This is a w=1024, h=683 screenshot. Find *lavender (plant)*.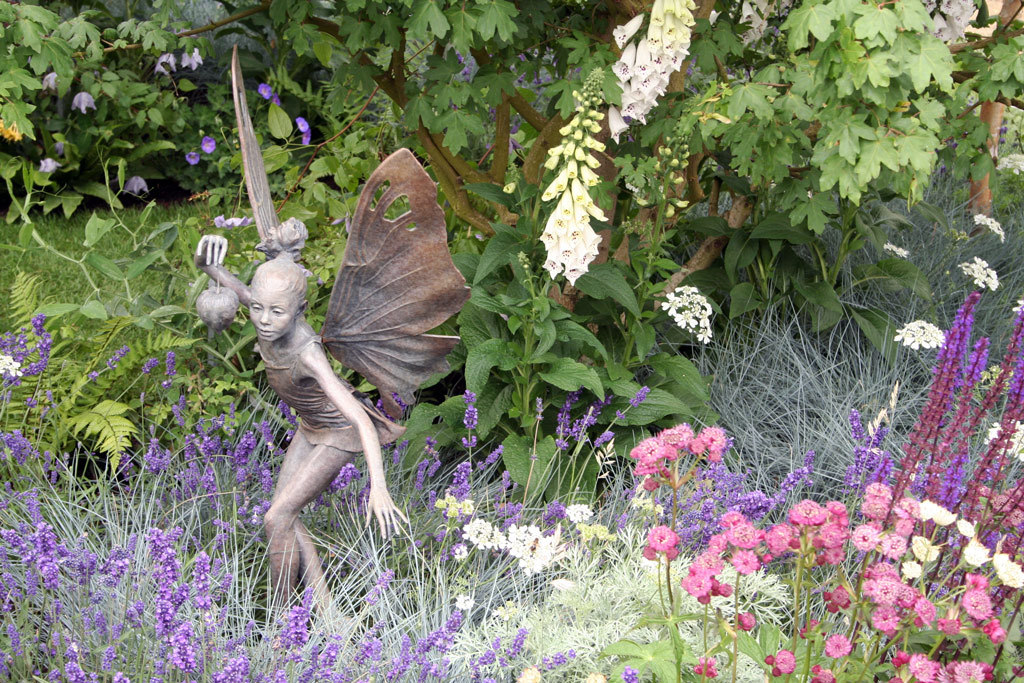
Bounding box: [x1=925, y1=311, x2=1007, y2=511].
